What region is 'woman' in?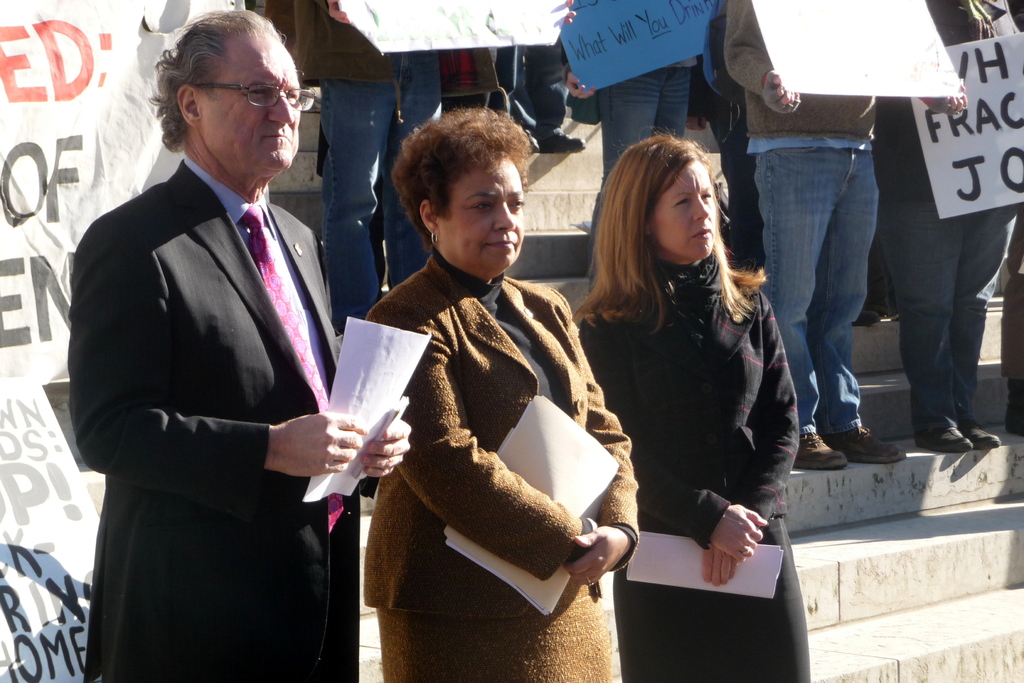
left=367, top=104, right=630, bottom=682.
